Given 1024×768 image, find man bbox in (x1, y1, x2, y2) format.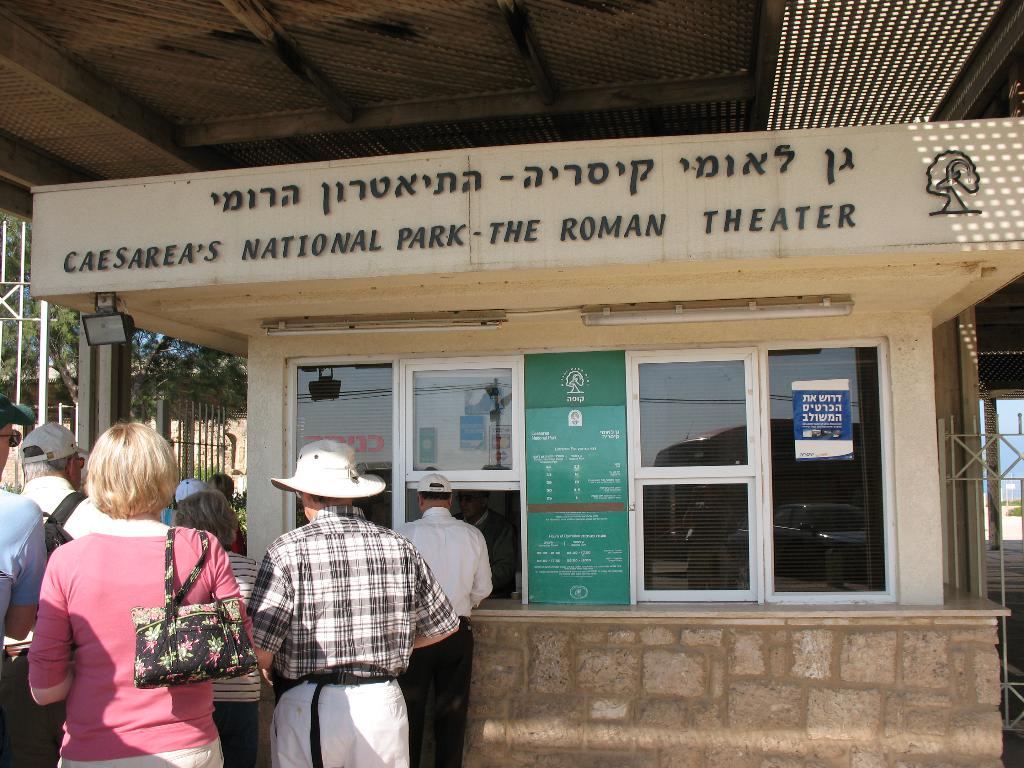
(227, 434, 460, 767).
